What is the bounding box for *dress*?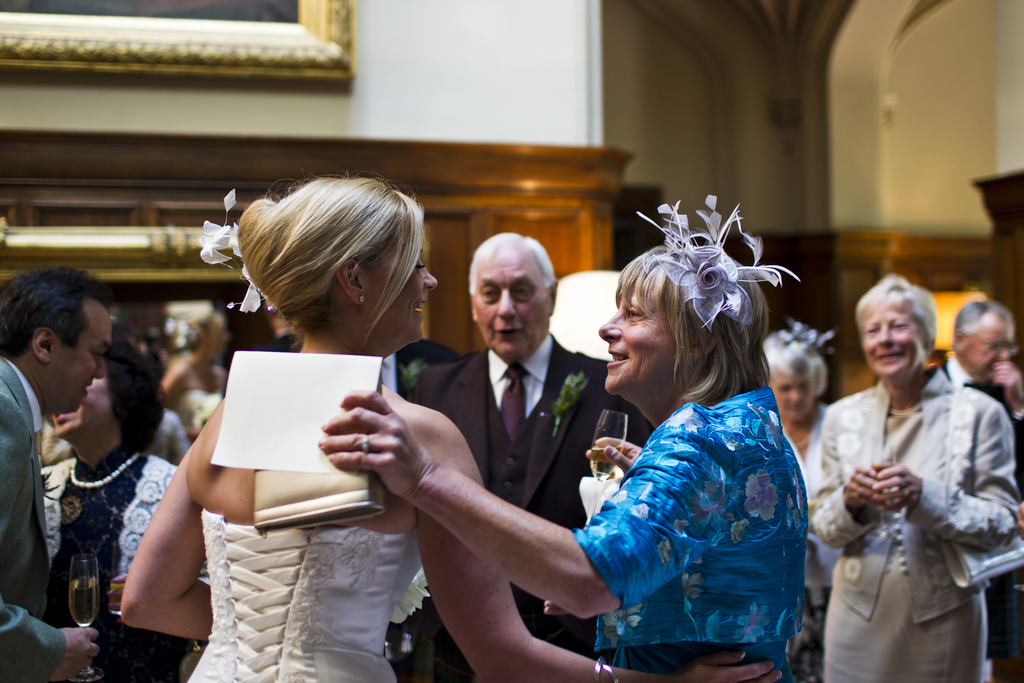
bbox=(574, 390, 813, 682).
